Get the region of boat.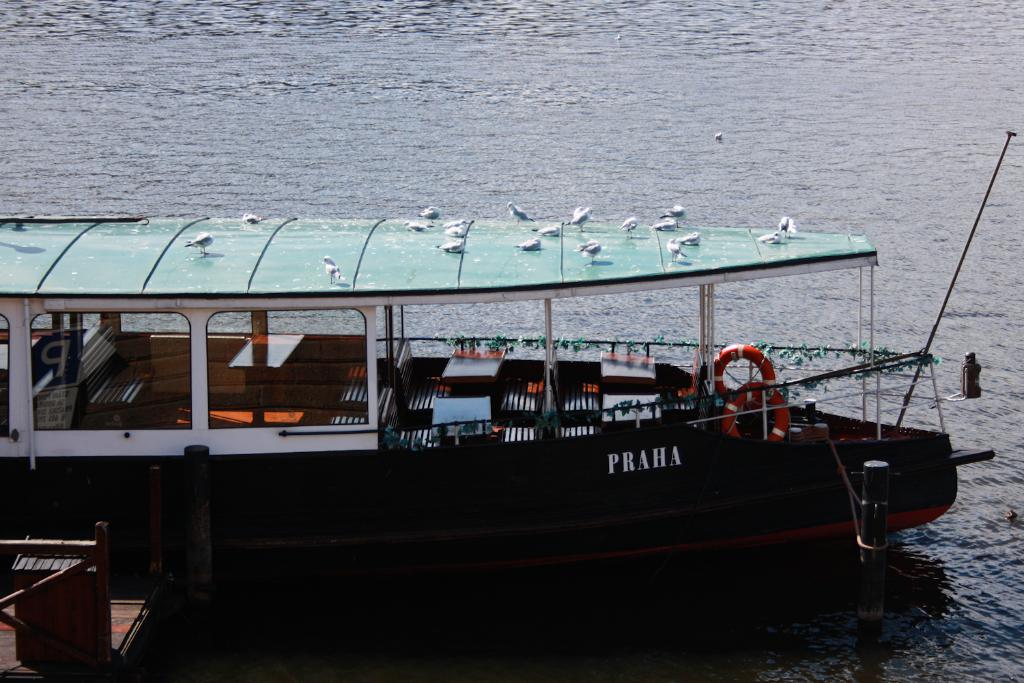
(11, 139, 1023, 590).
